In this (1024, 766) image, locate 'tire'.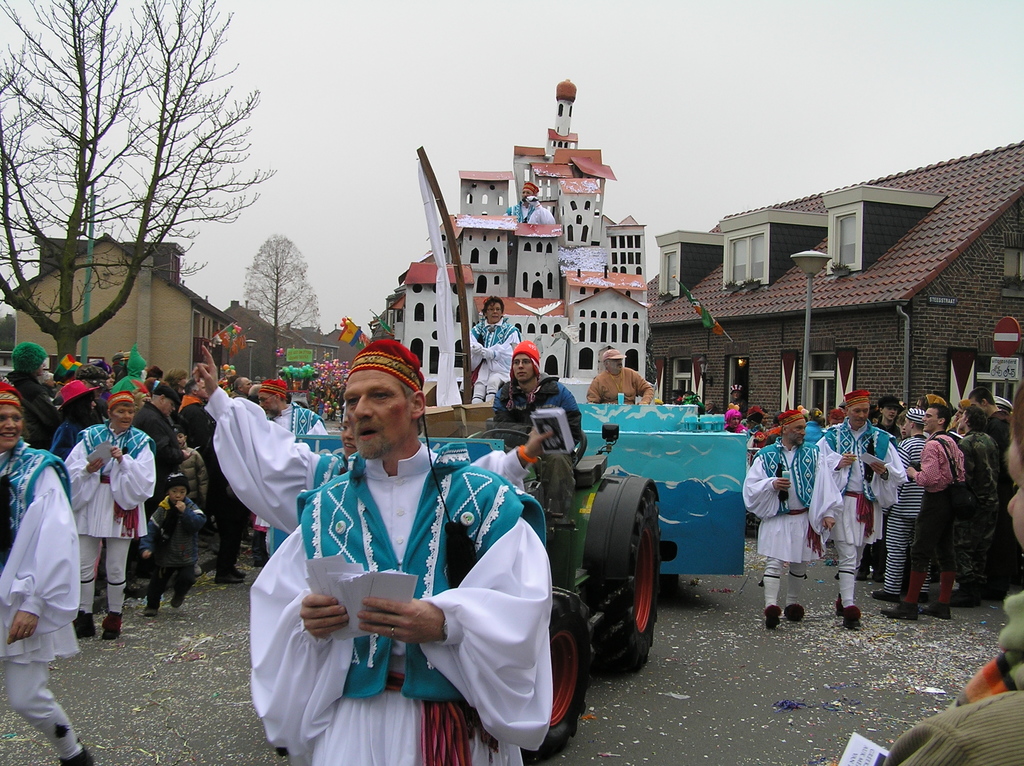
Bounding box: region(589, 491, 660, 670).
